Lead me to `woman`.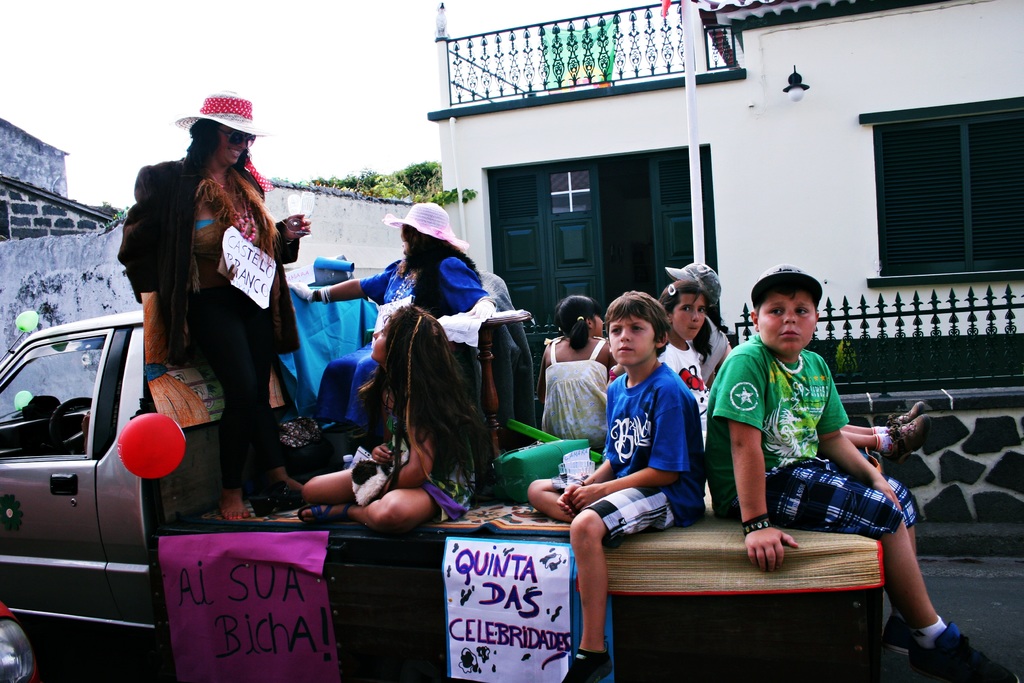
Lead to 126,110,307,520.
